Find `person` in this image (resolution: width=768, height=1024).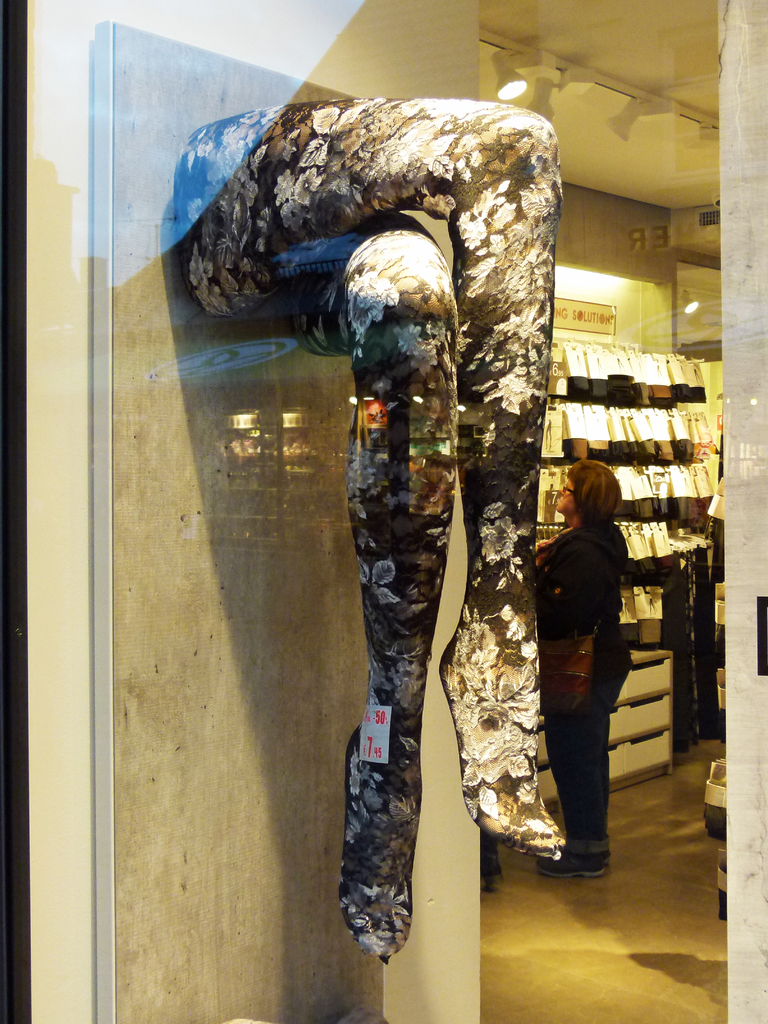
{"x1": 534, "y1": 452, "x2": 635, "y2": 886}.
